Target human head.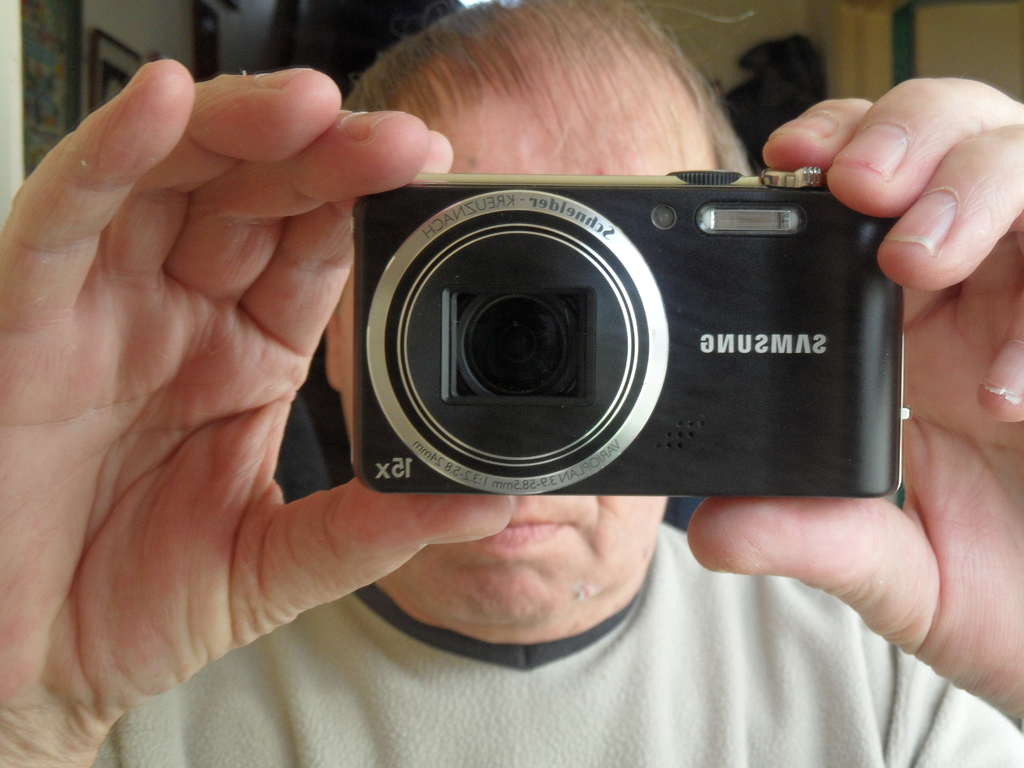
Target region: bbox=(319, 0, 762, 628).
